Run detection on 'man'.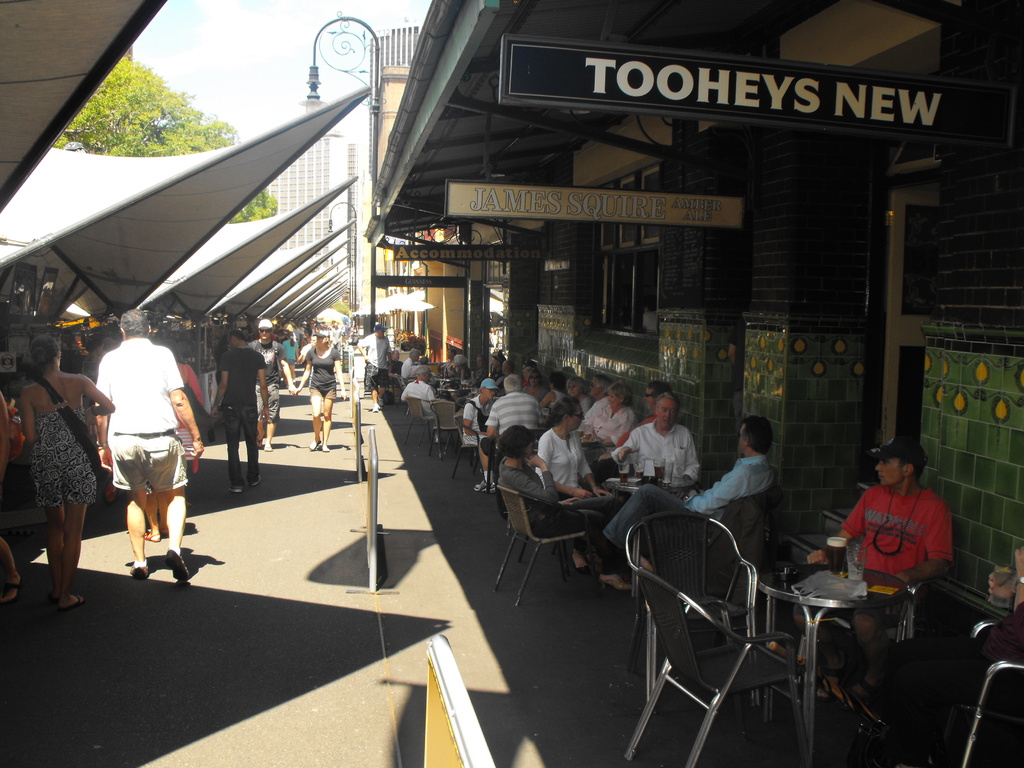
Result: box=[247, 319, 295, 451].
